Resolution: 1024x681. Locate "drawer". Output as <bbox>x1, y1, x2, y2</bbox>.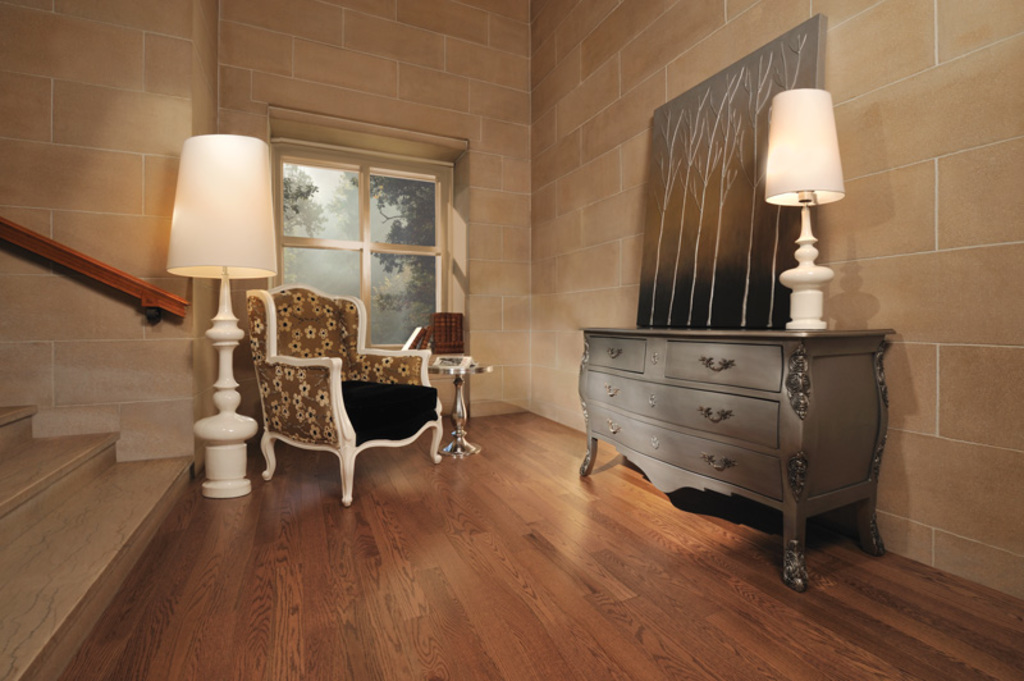
<bbox>672, 339, 782, 393</bbox>.
